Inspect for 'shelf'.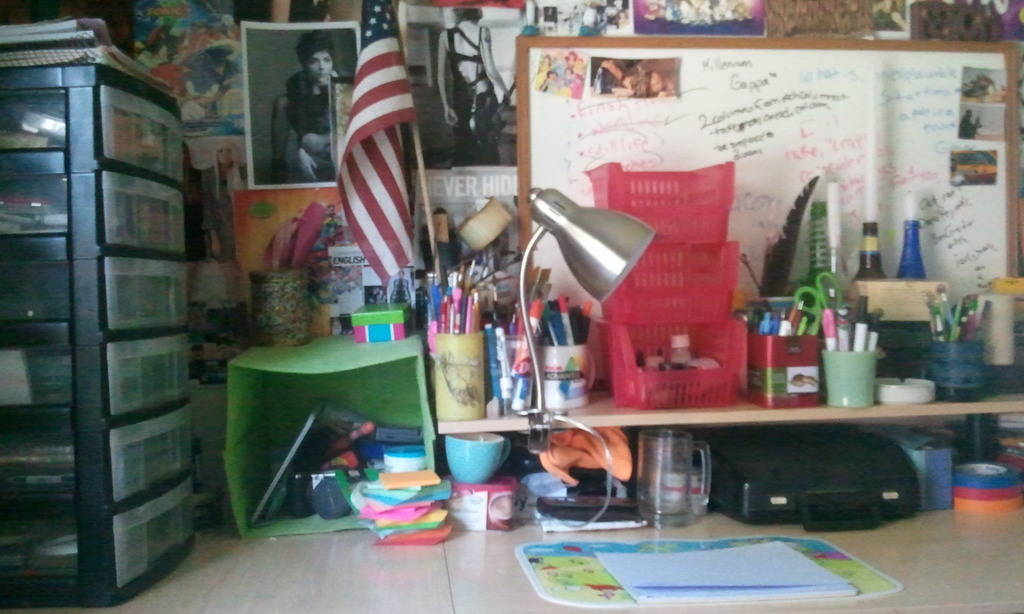
Inspection: 0, 510, 79, 590.
